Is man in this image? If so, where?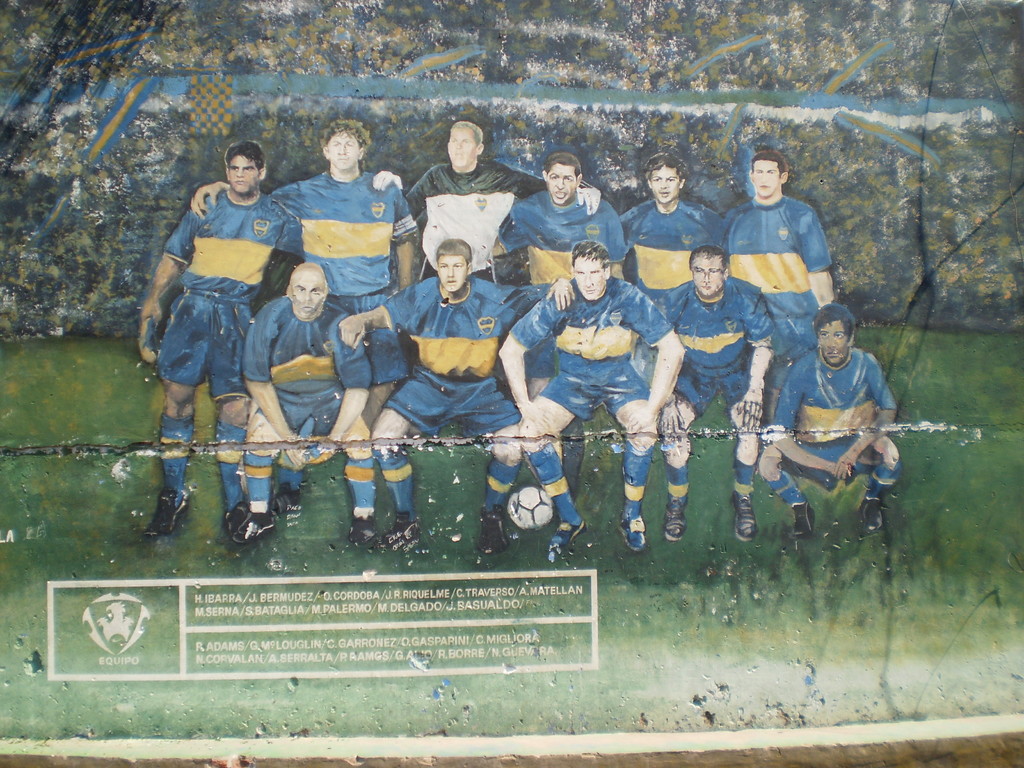
Yes, at BBox(619, 150, 726, 329).
